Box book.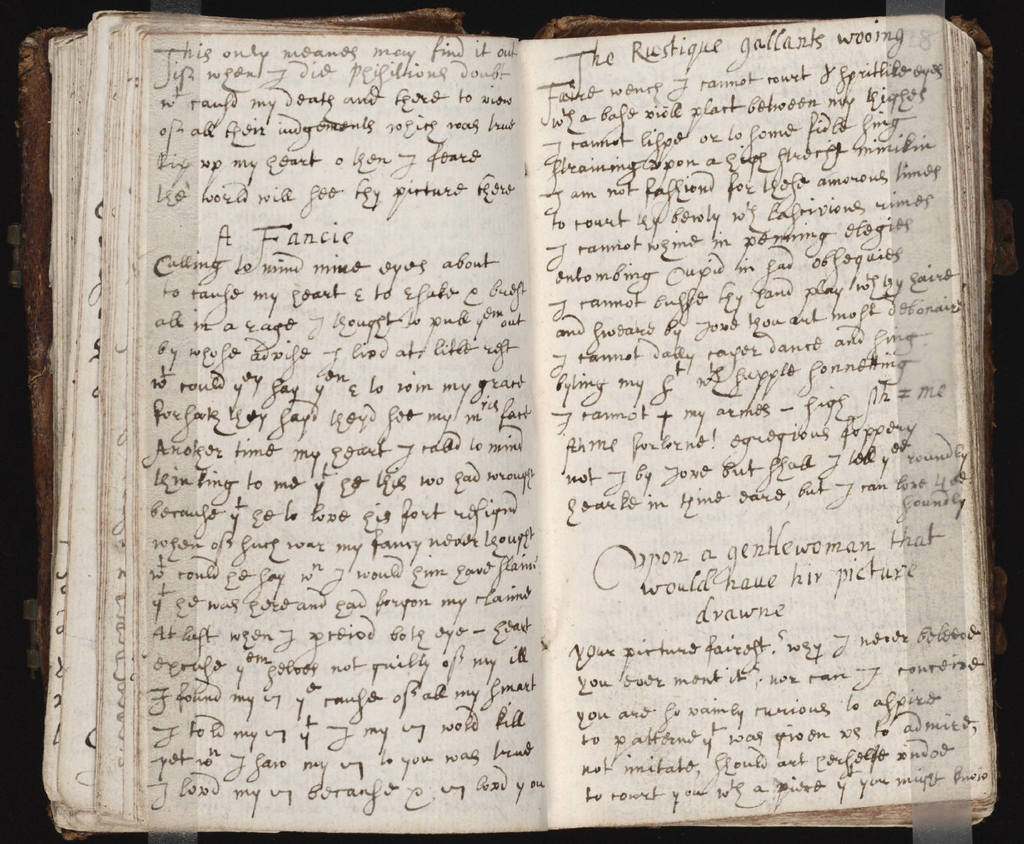
<region>9, 8, 1008, 841</region>.
